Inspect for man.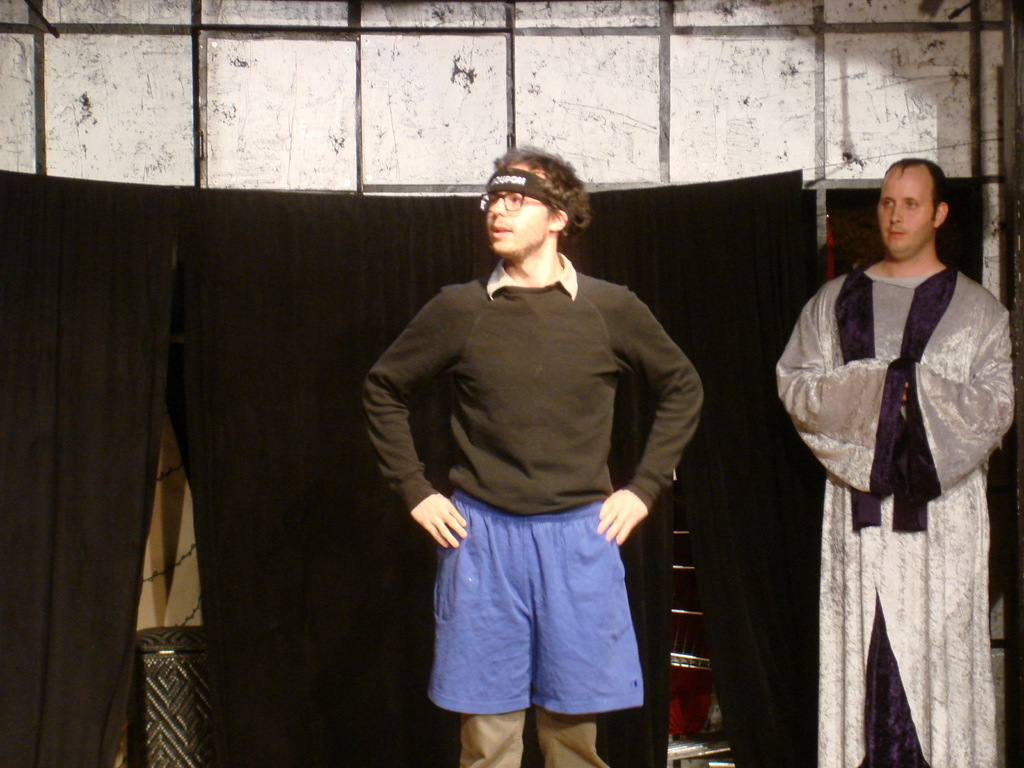
Inspection: box(355, 143, 705, 767).
